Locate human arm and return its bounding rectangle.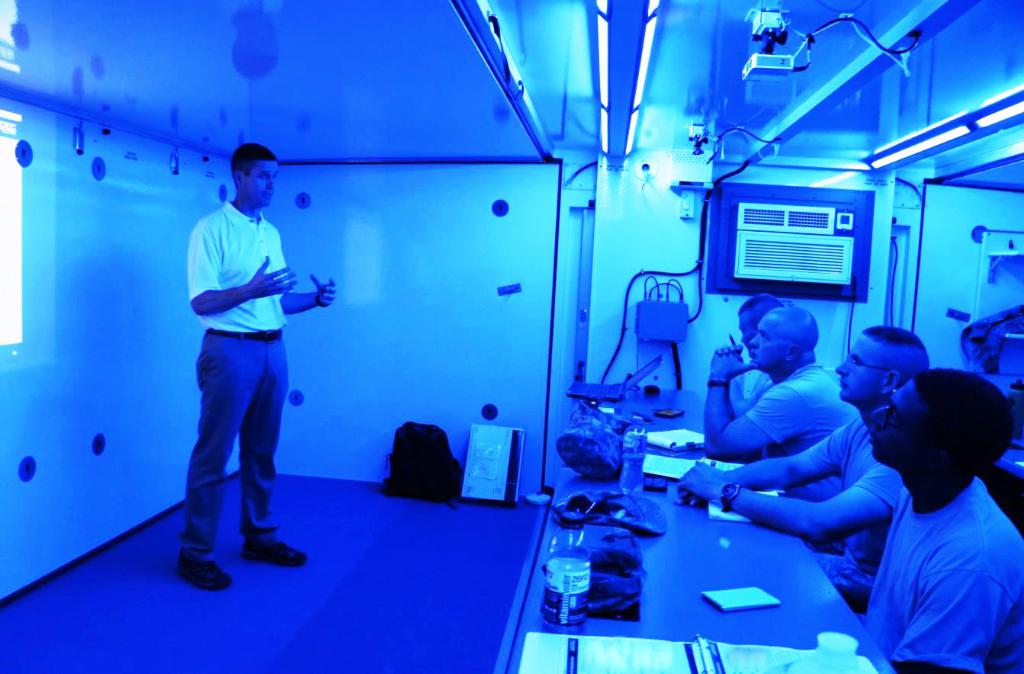
<region>685, 471, 895, 538</region>.
